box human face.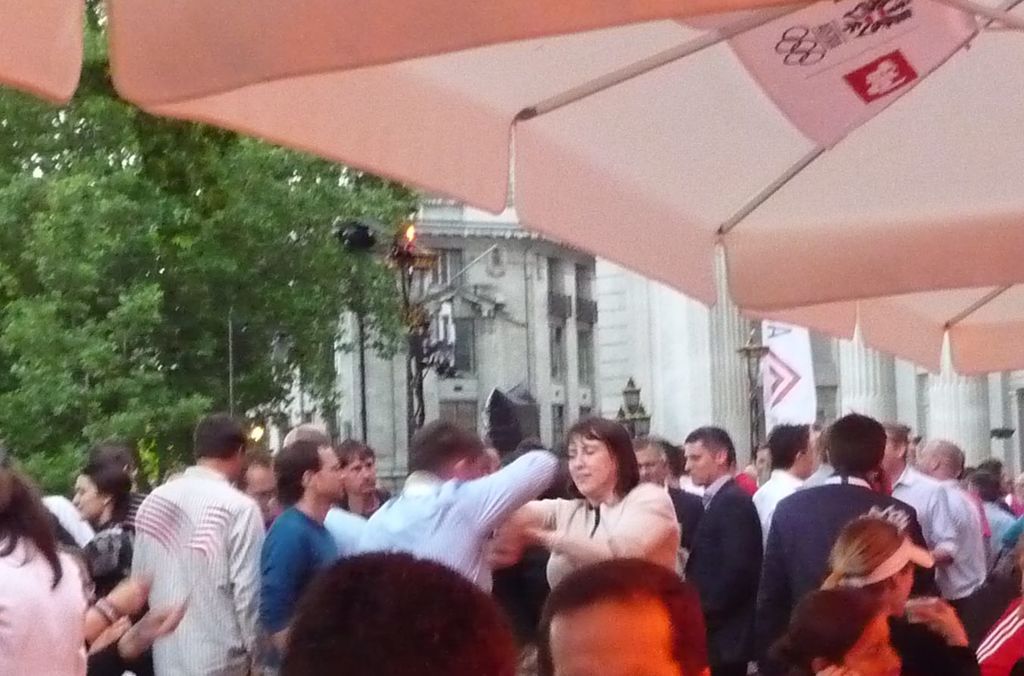
883,432,901,475.
